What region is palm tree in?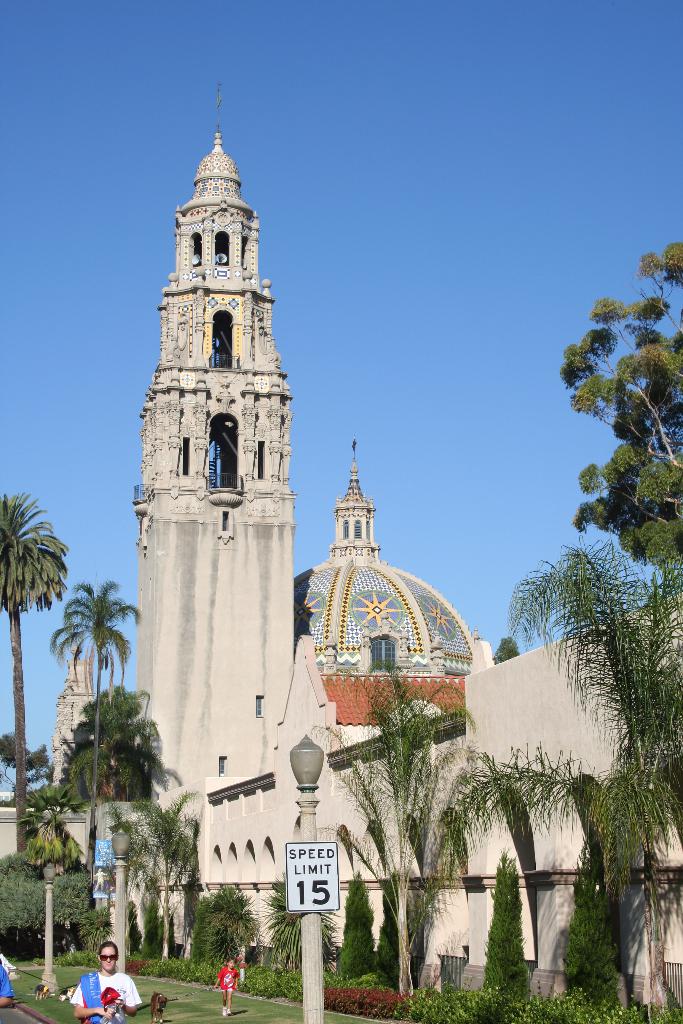
(41, 682, 183, 941).
